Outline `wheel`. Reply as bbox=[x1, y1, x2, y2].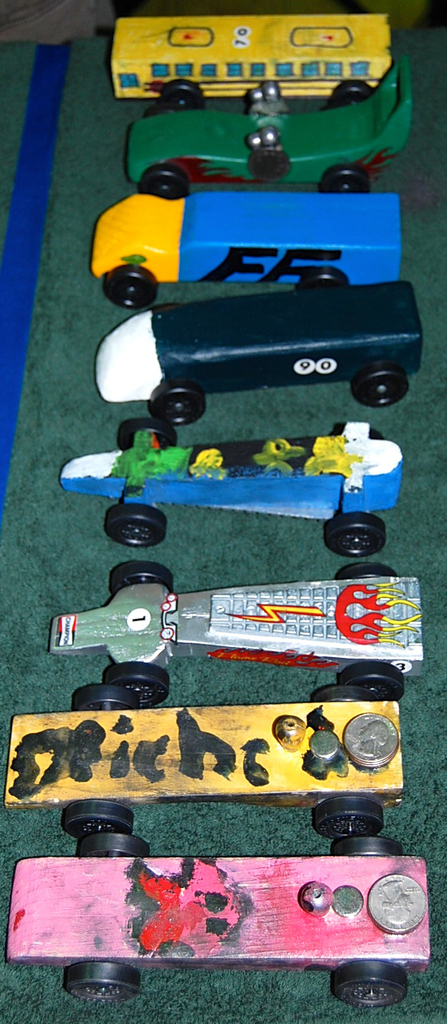
bbox=[323, 168, 371, 195].
